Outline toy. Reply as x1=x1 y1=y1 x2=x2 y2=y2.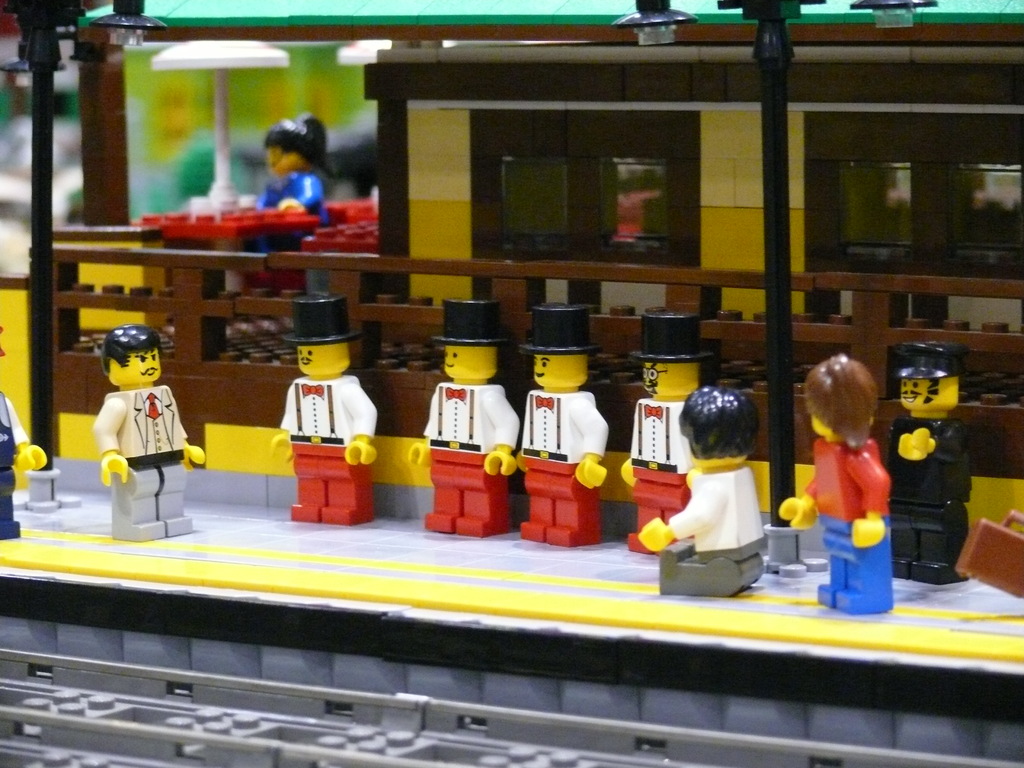
x1=499 y1=303 x2=613 y2=550.
